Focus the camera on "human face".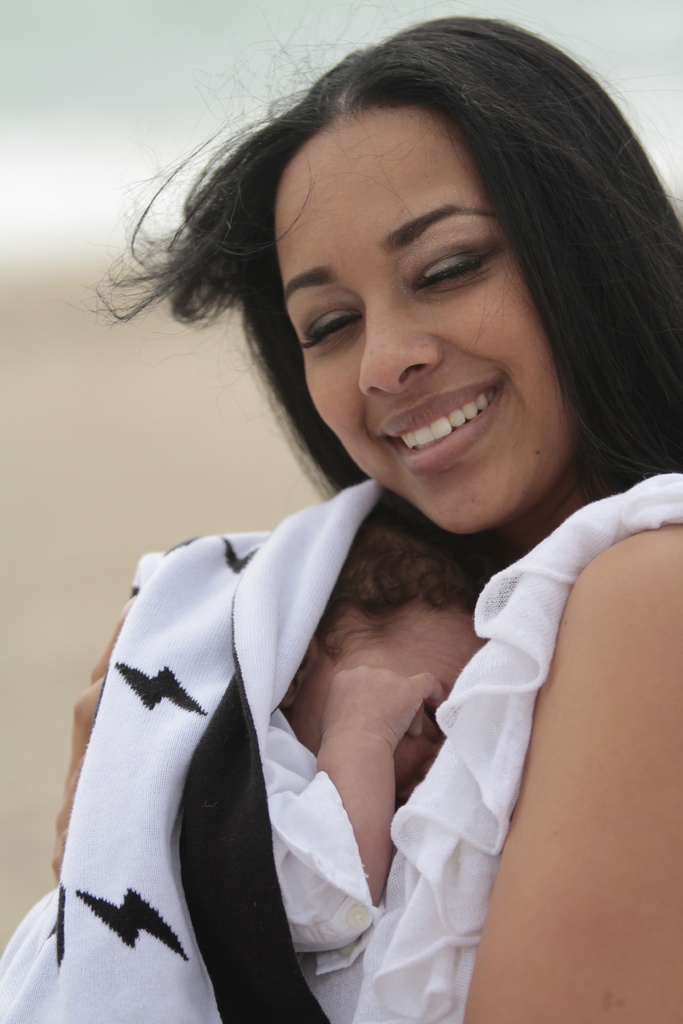
Focus region: box(251, 101, 580, 533).
